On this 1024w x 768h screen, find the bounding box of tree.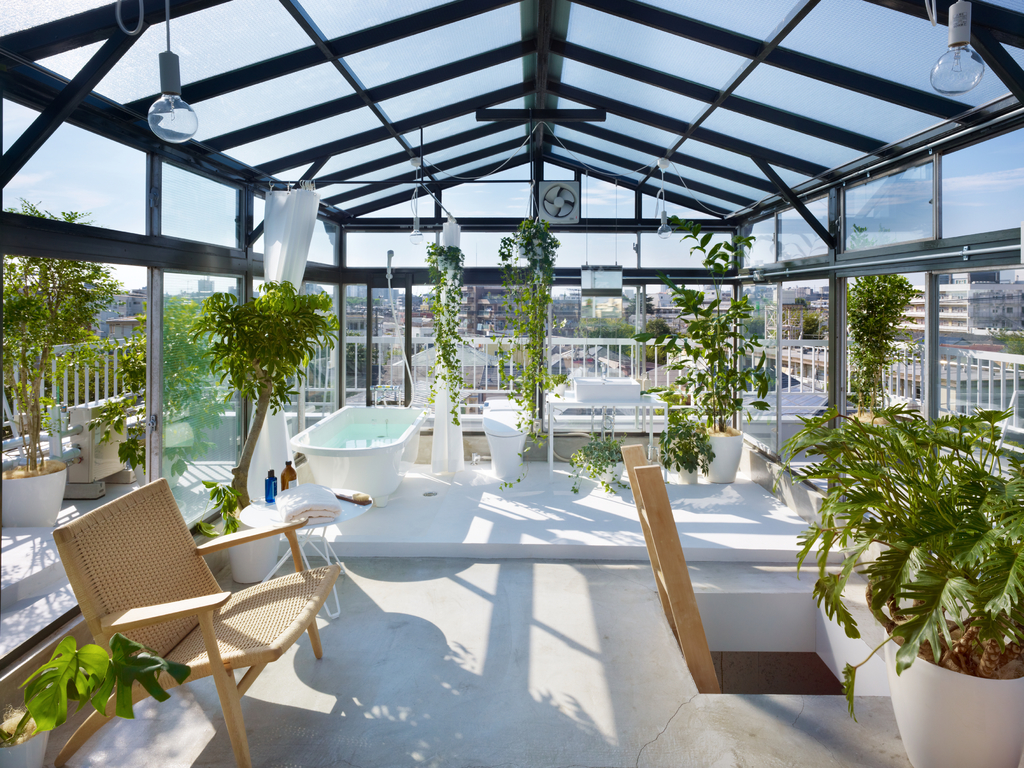
Bounding box: detection(773, 302, 828, 339).
